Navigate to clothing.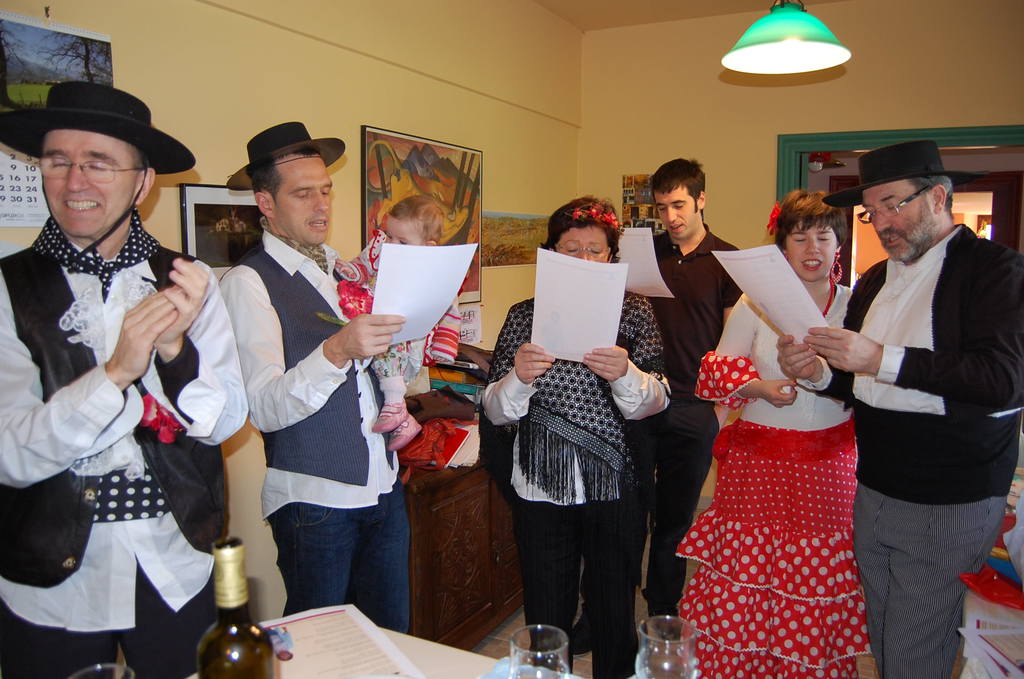
Navigation target: x1=0 y1=203 x2=246 y2=678.
